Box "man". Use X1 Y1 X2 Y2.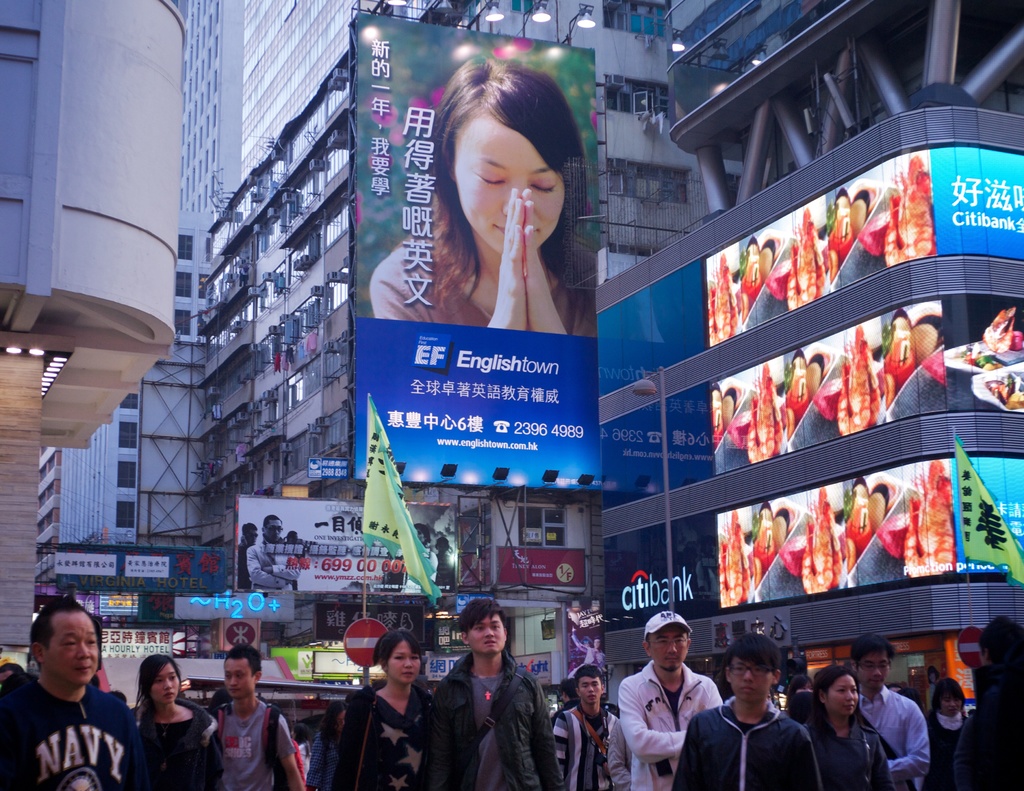
244 515 302 594.
